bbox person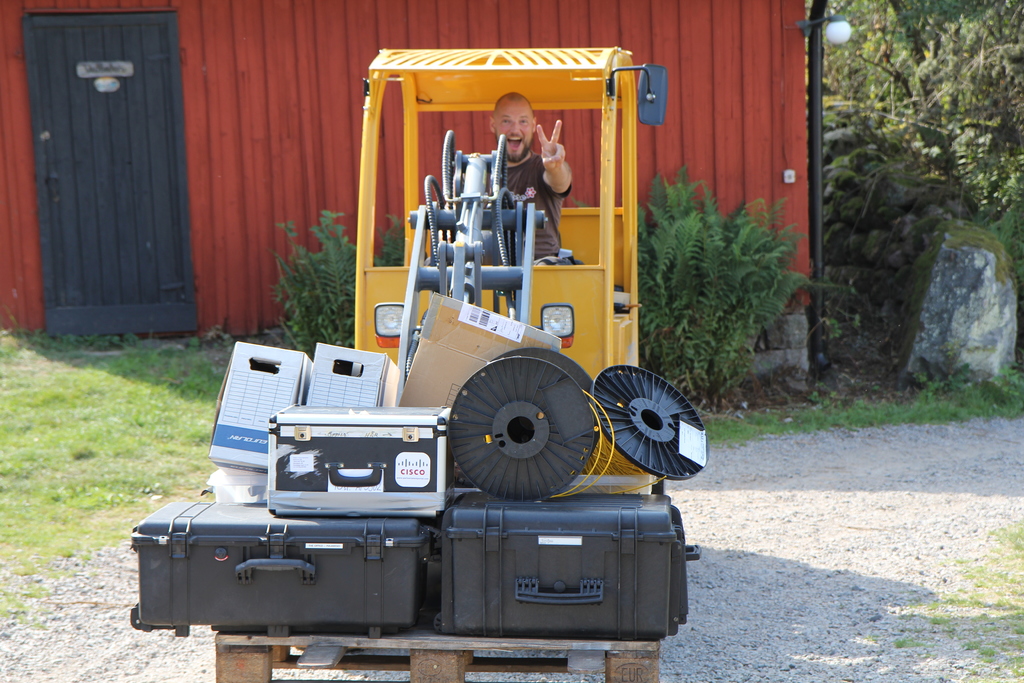
467 88 578 267
